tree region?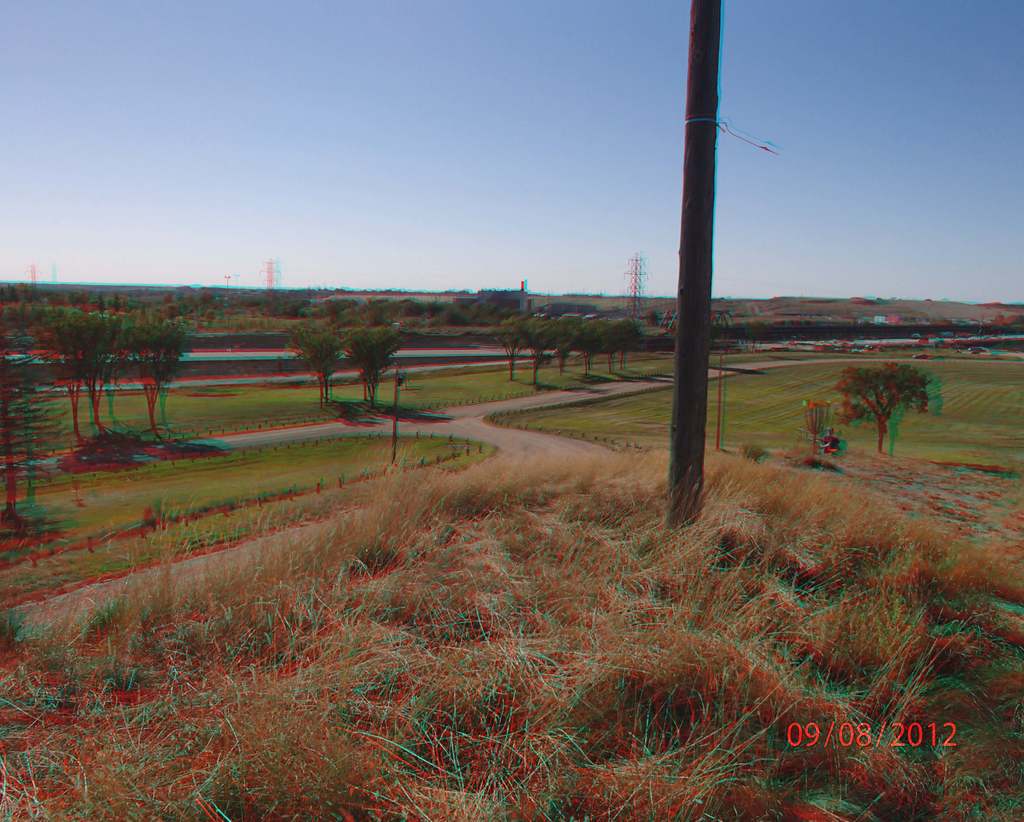
{"left": 606, "top": 320, "right": 641, "bottom": 373}
